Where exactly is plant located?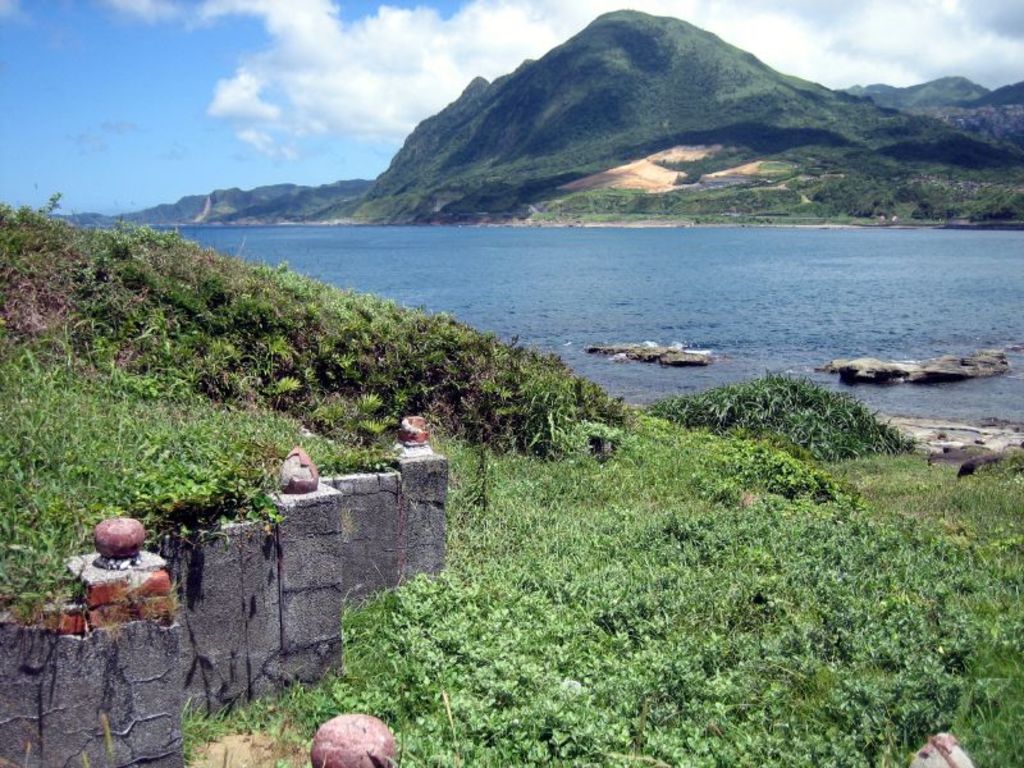
Its bounding box is 20,741,33,767.
